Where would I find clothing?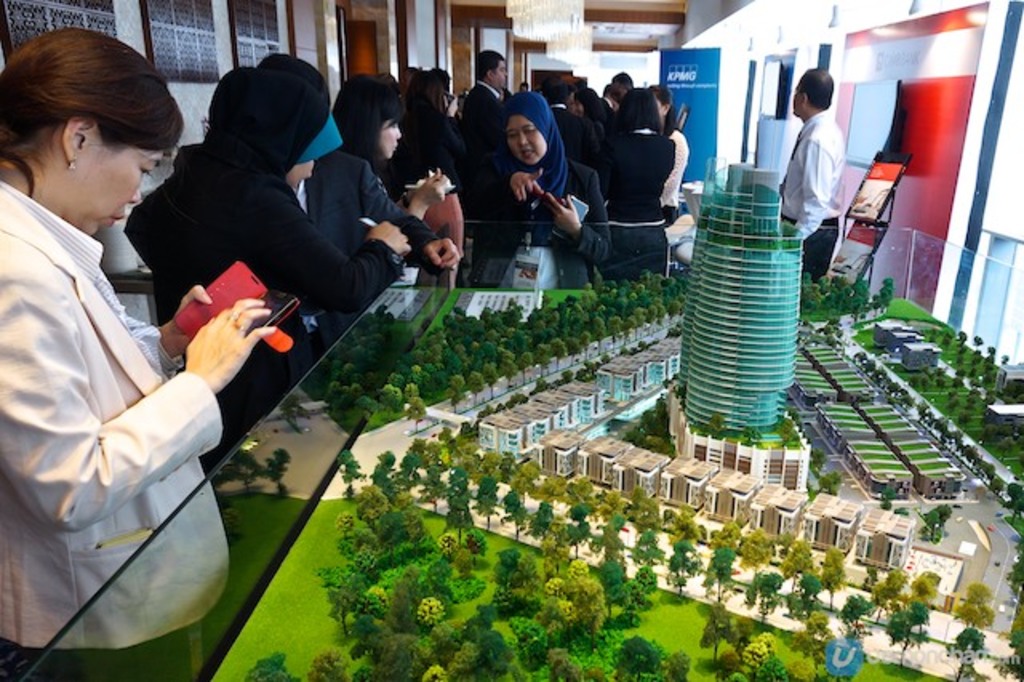
At <bbox>122, 48, 406, 472</bbox>.
